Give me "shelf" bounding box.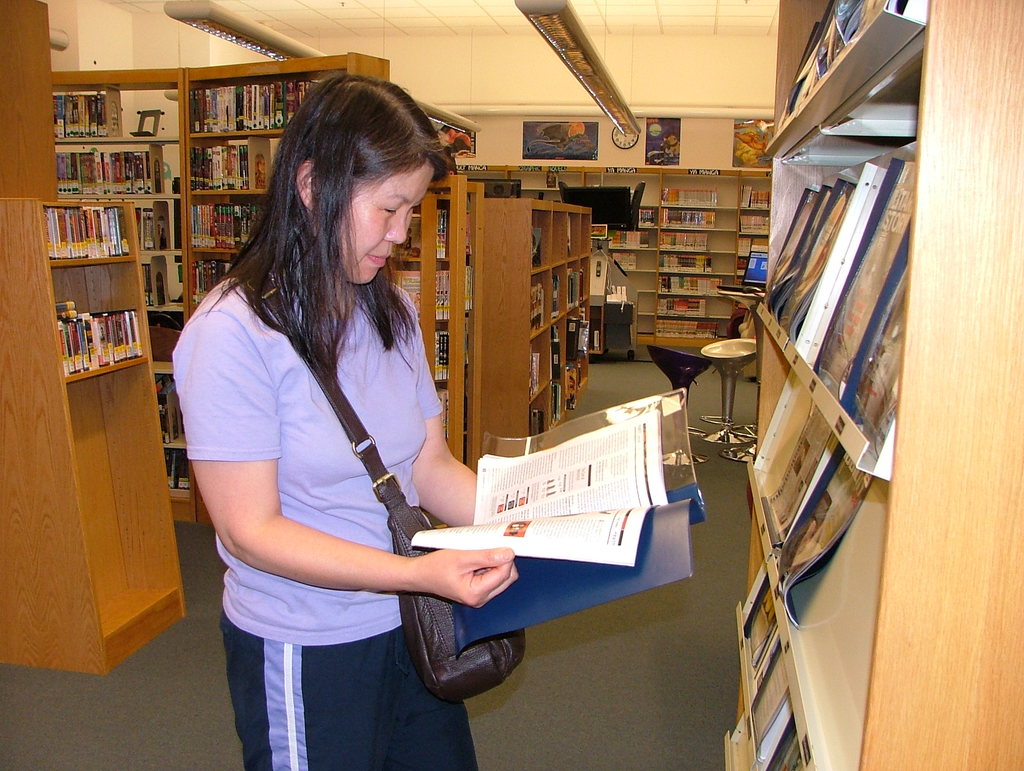
detection(724, 0, 1023, 770).
